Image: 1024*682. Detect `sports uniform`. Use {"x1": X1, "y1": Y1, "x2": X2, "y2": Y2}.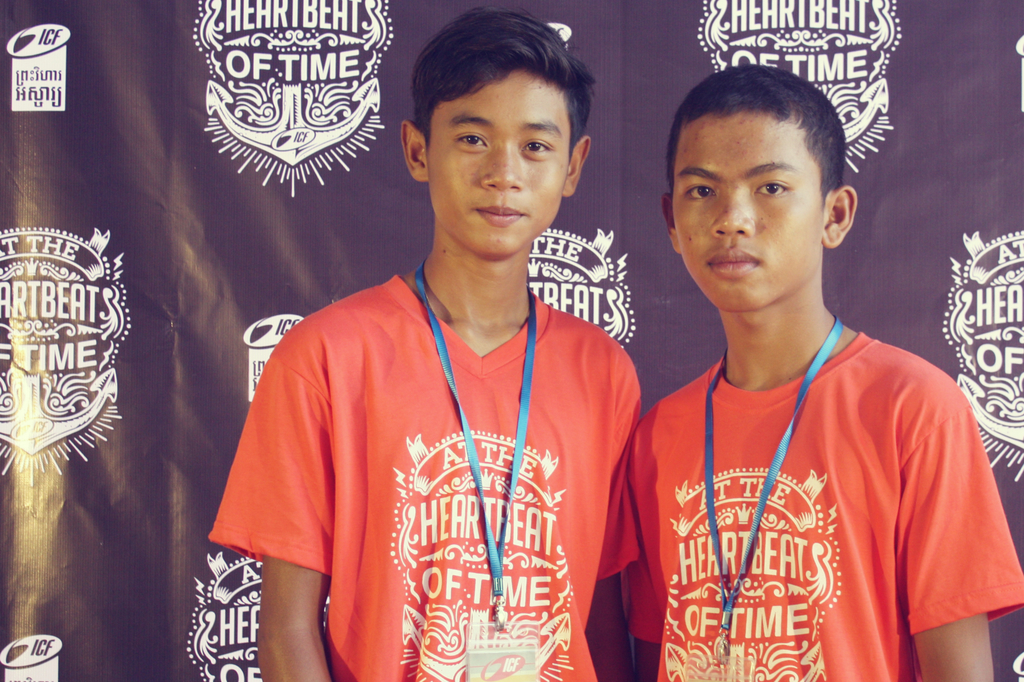
{"x1": 214, "y1": 275, "x2": 641, "y2": 676}.
